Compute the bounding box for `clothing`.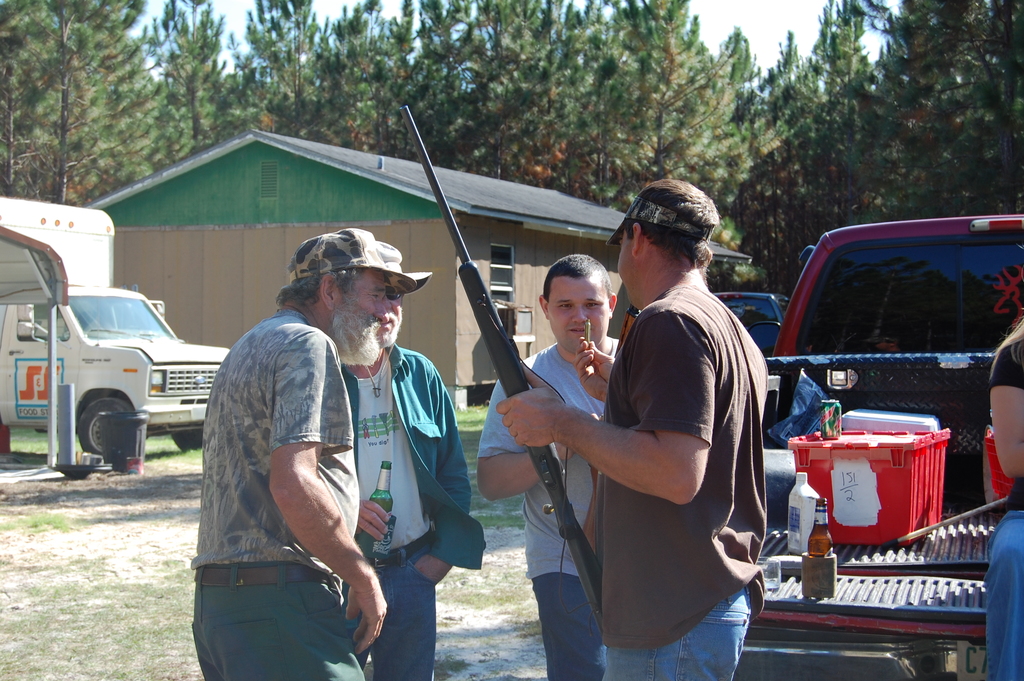
select_region(485, 339, 616, 680).
